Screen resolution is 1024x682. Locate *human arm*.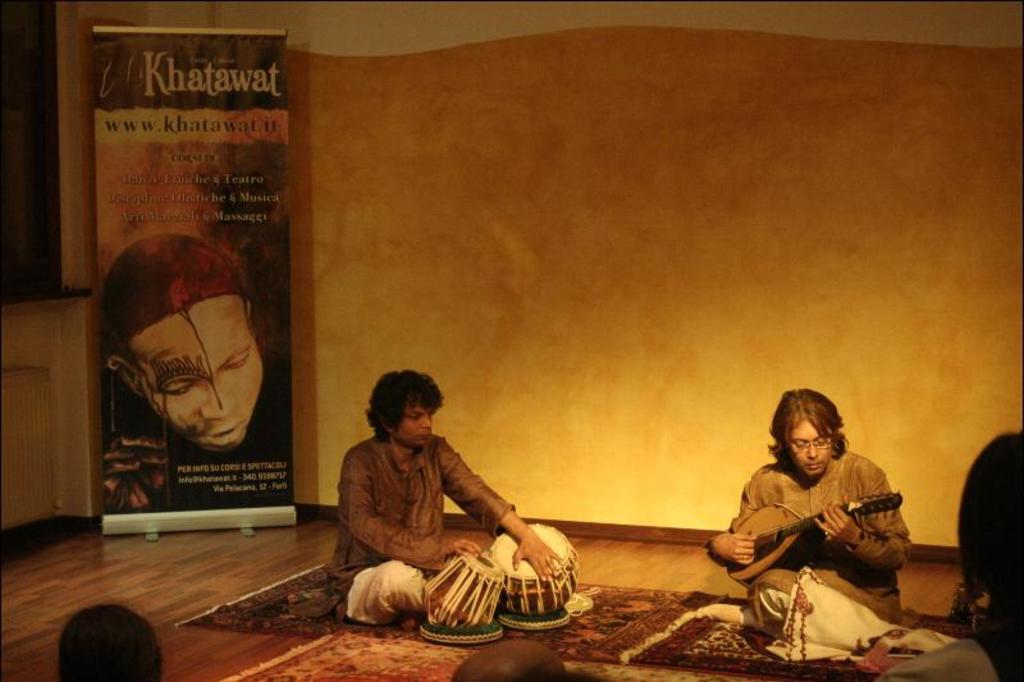
[698,463,772,571].
